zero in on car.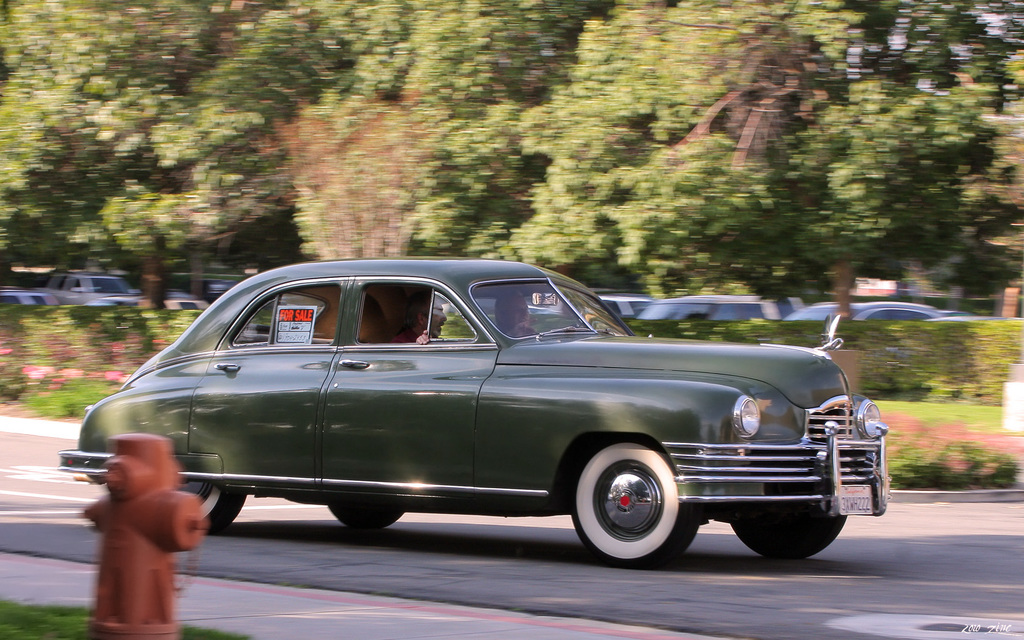
Zeroed in: l=786, t=300, r=976, b=322.
